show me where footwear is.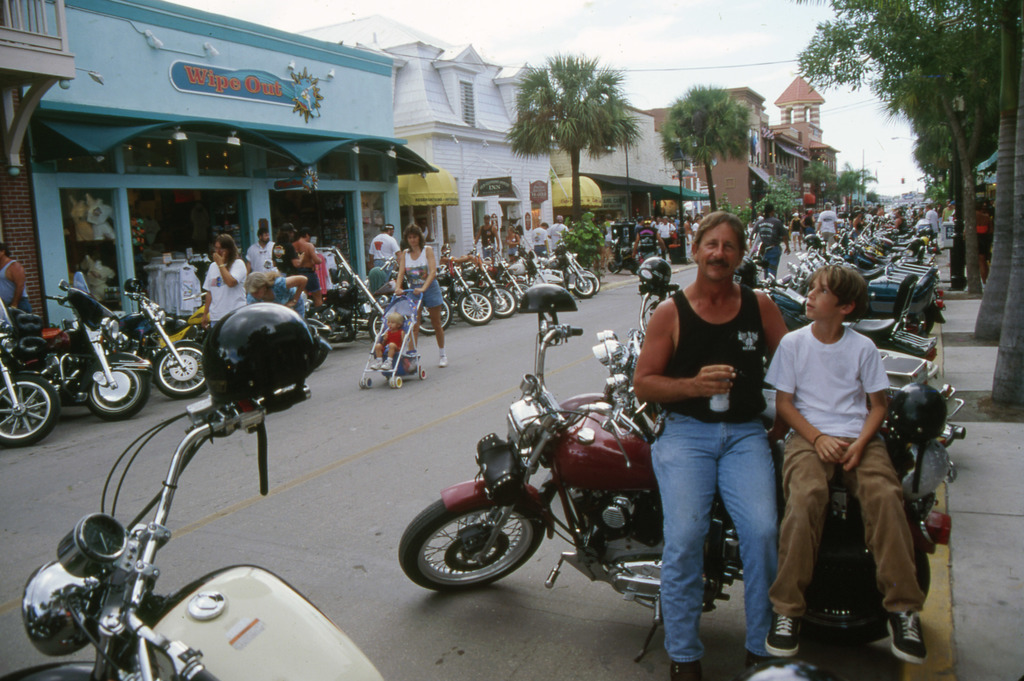
footwear is at <bbox>383, 359, 397, 371</bbox>.
